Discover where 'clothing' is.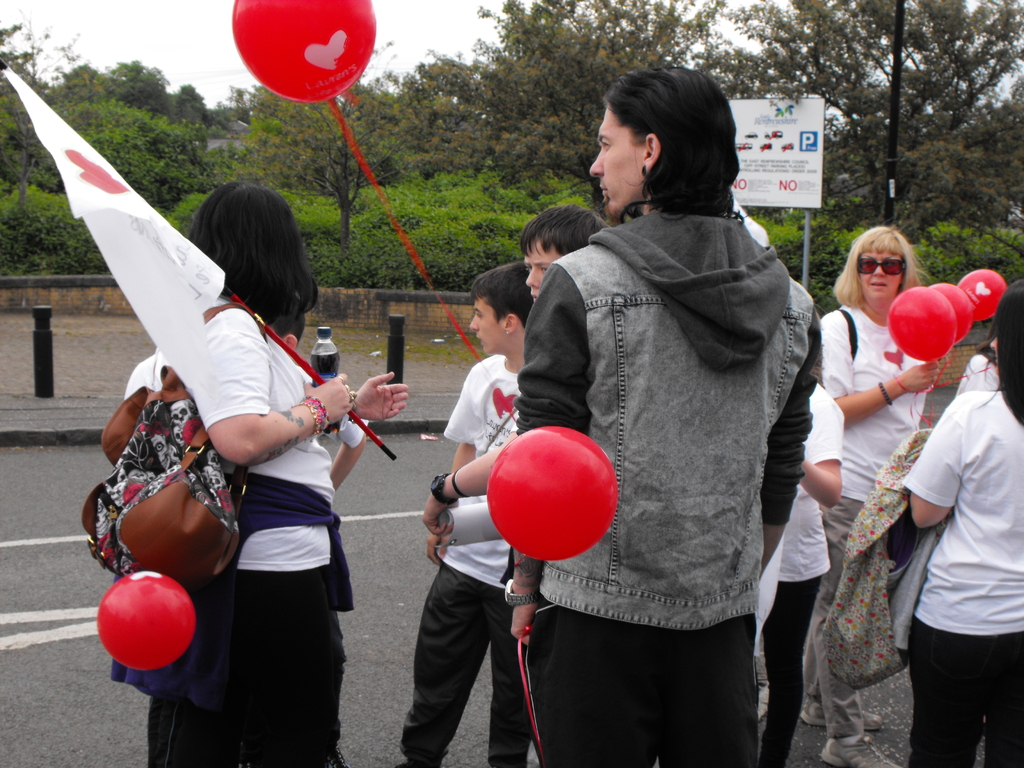
Discovered at detection(168, 311, 350, 767).
